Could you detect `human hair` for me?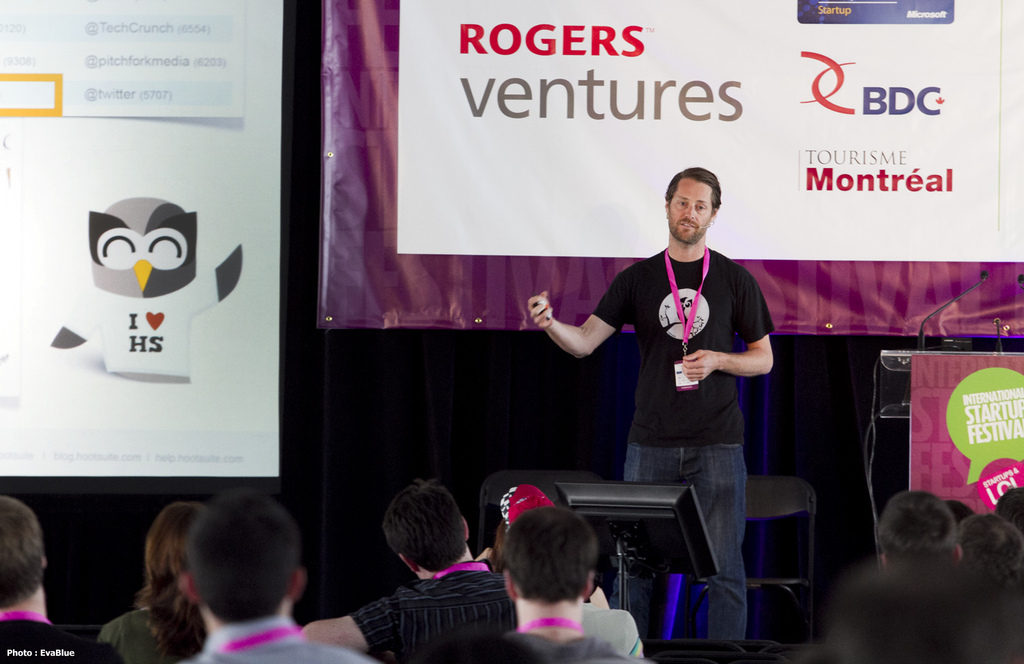
Detection result: <region>494, 502, 603, 603</region>.
